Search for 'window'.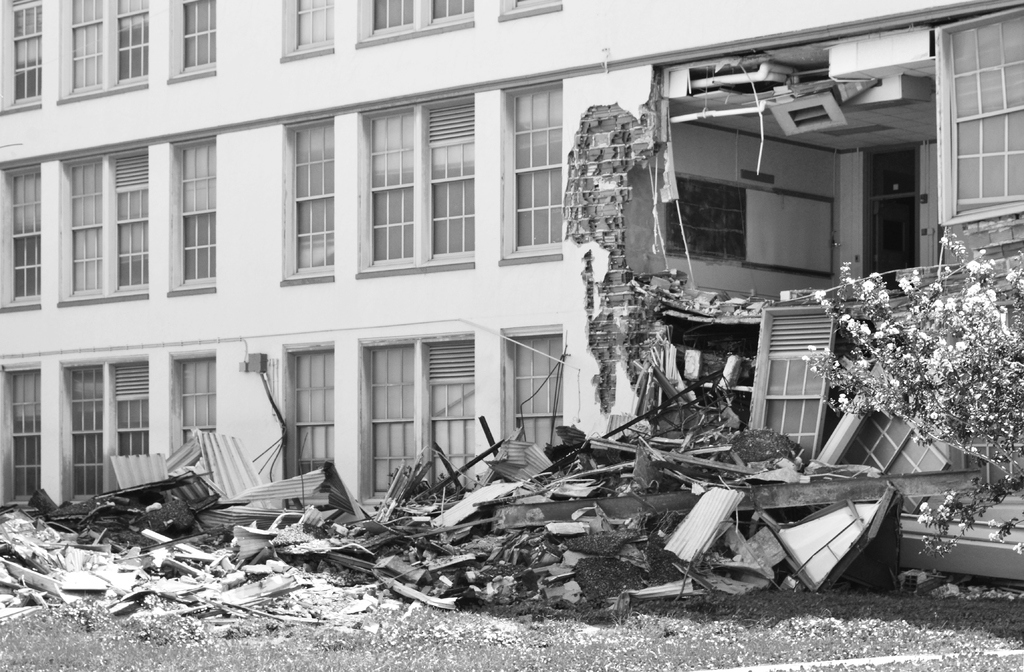
Found at BBox(289, 115, 337, 279).
